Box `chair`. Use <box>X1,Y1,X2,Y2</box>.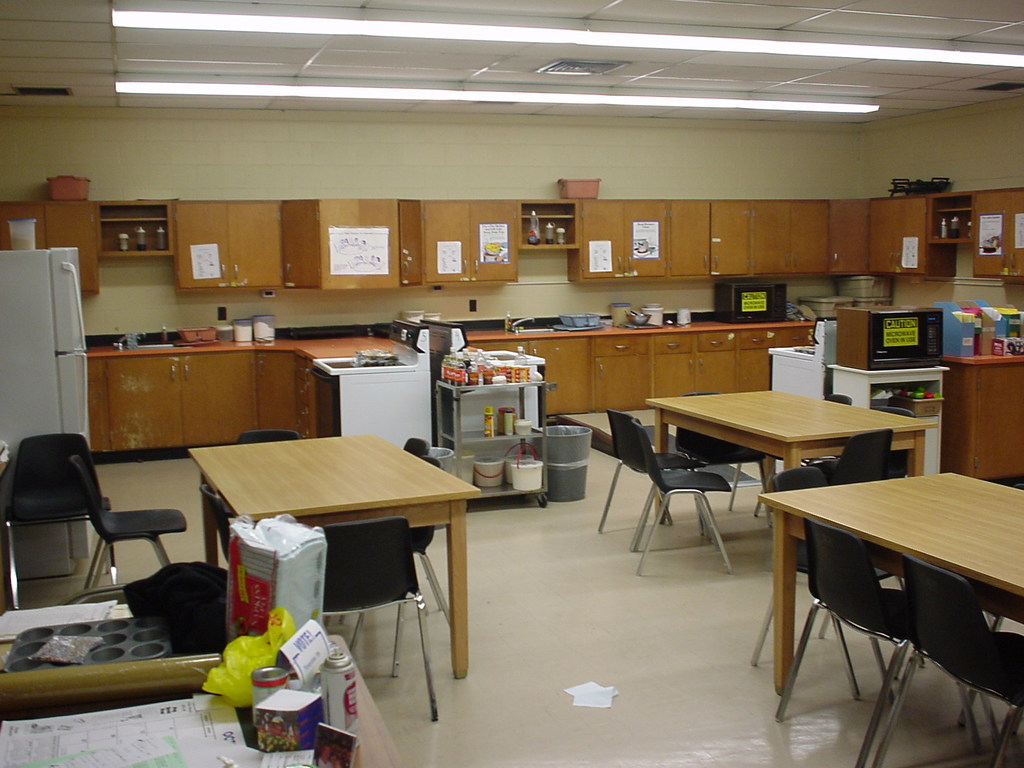
<box>810,428,895,484</box>.
